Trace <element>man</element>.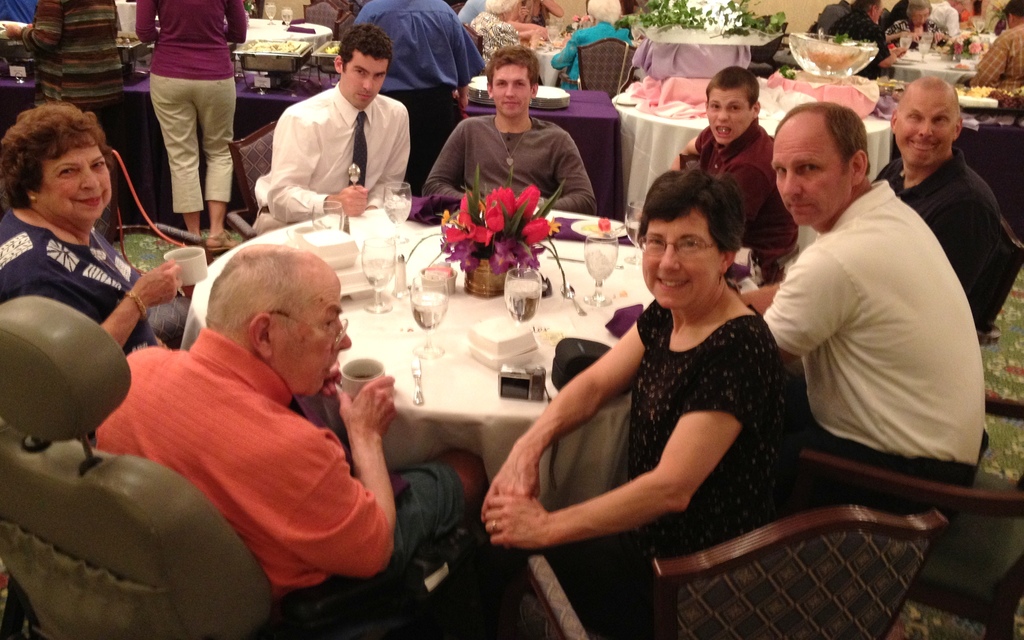
Traced to x1=253 y1=32 x2=414 y2=236.
